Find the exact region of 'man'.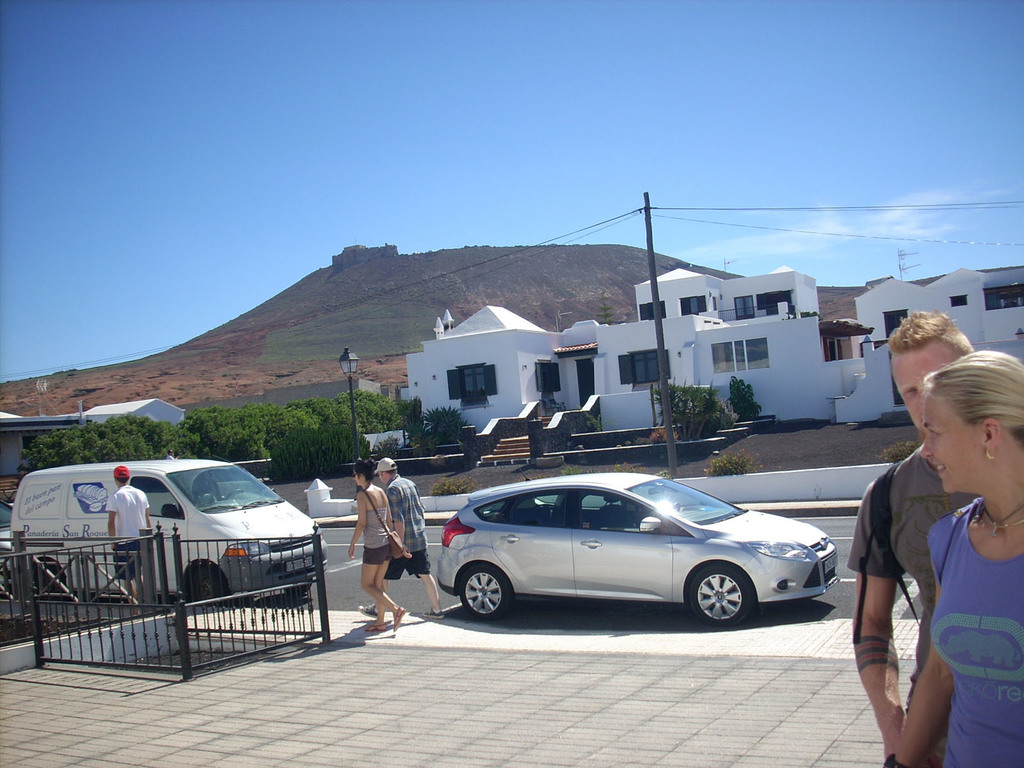
Exact region: Rect(355, 454, 445, 619).
